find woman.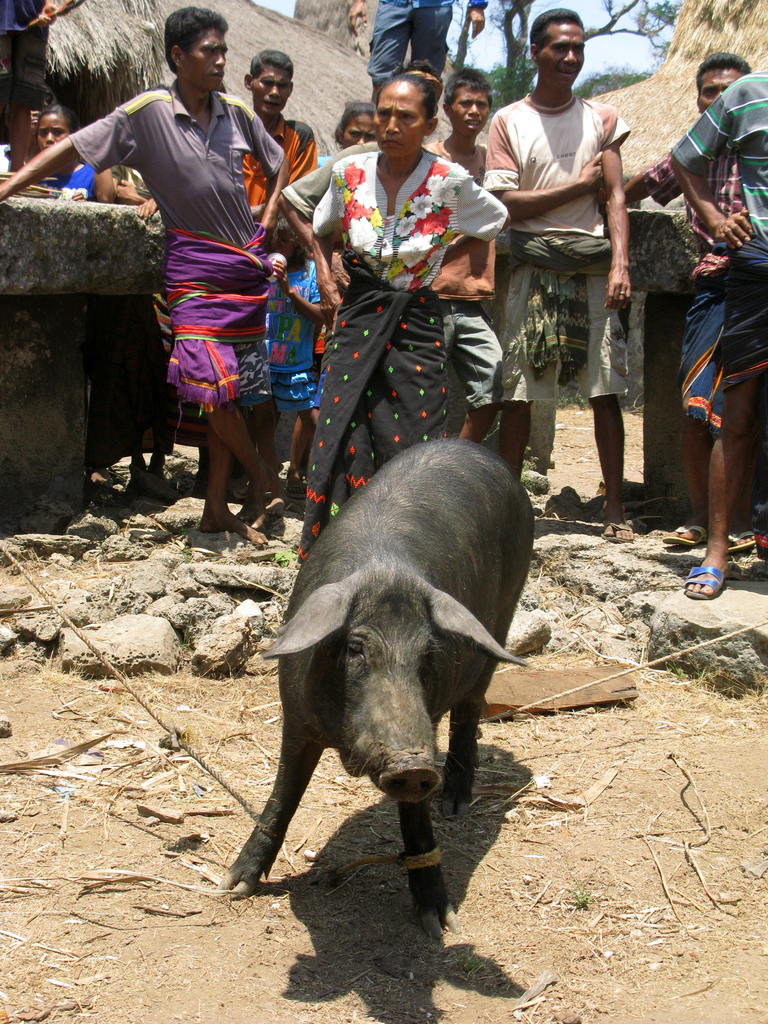
select_region(300, 77, 515, 580).
